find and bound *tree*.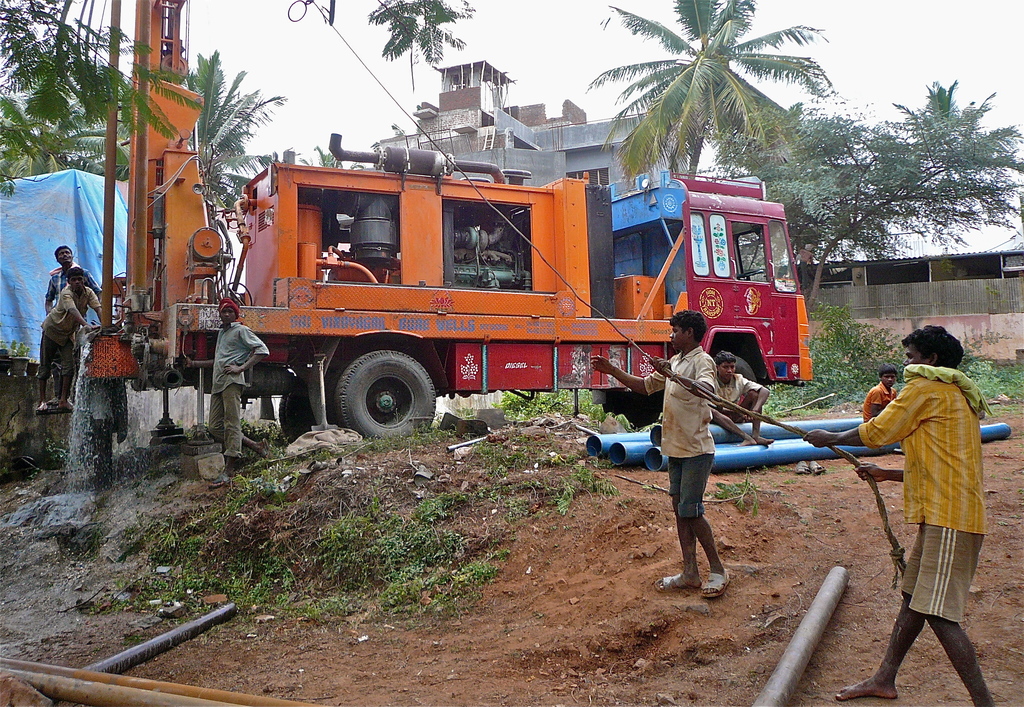
Bound: <region>186, 49, 294, 209</region>.
